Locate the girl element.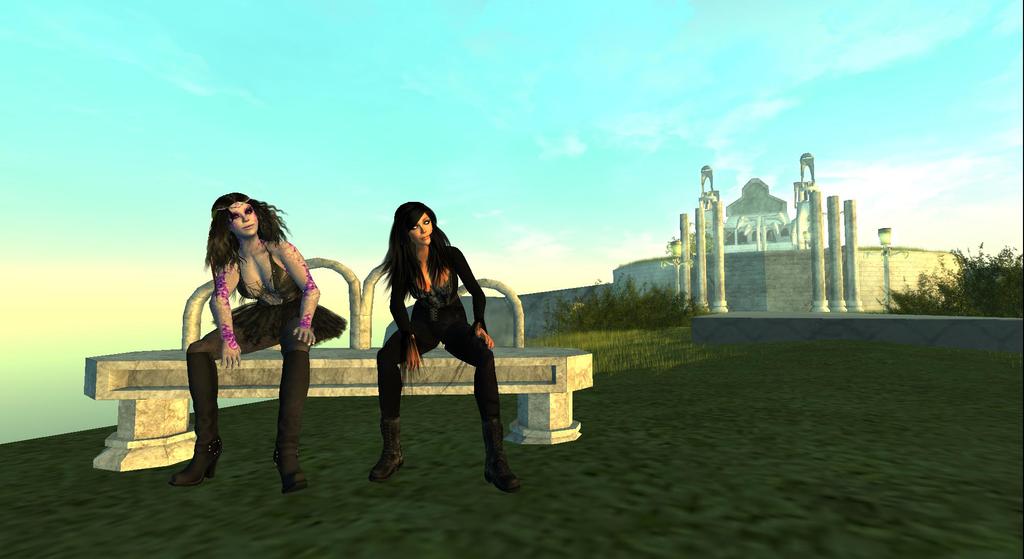
Element bbox: x1=370, y1=203, x2=519, y2=497.
